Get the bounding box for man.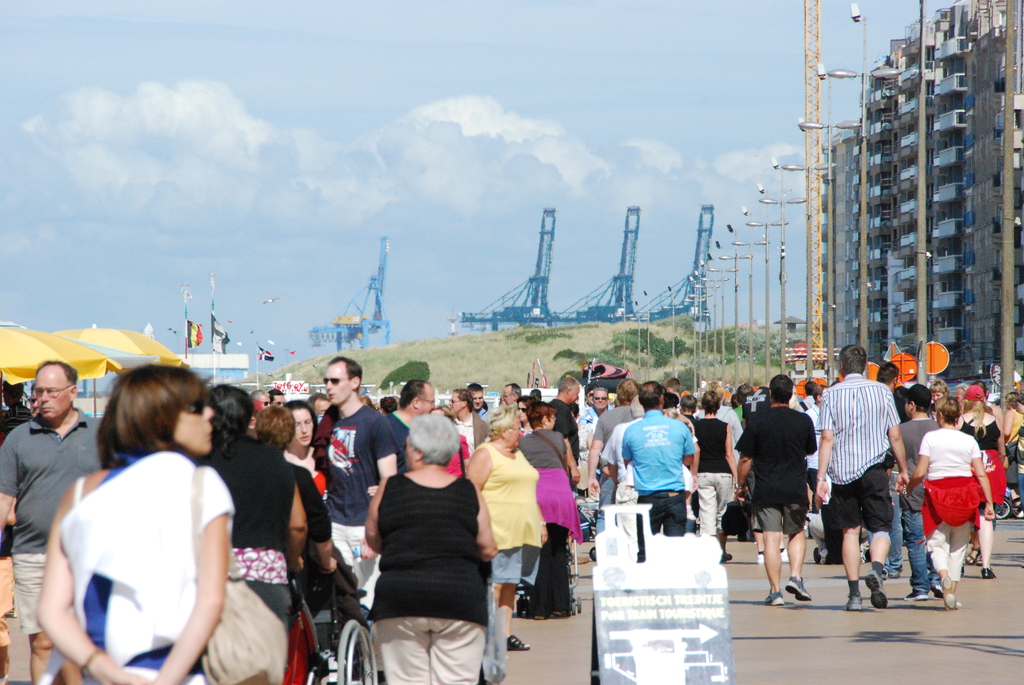
crop(600, 399, 646, 508).
